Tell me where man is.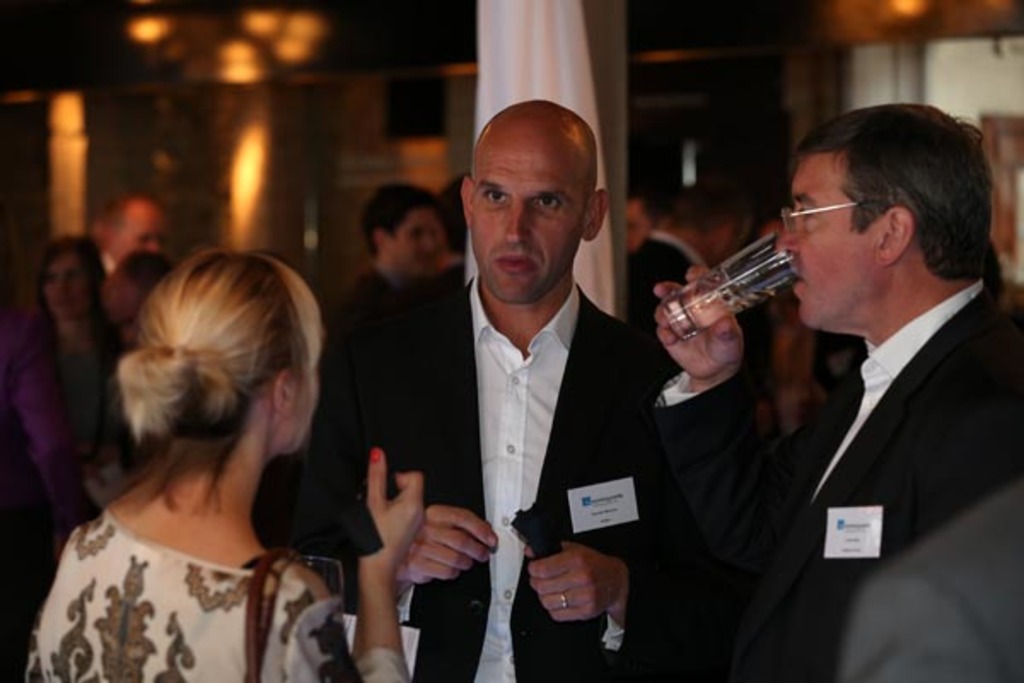
man is at bbox=(92, 190, 164, 278).
